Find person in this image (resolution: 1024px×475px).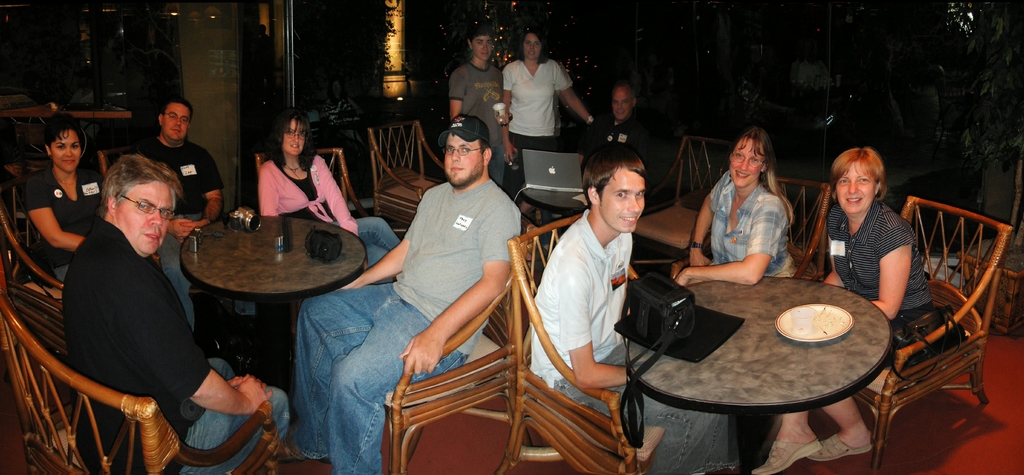
<box>62,156,291,474</box>.
